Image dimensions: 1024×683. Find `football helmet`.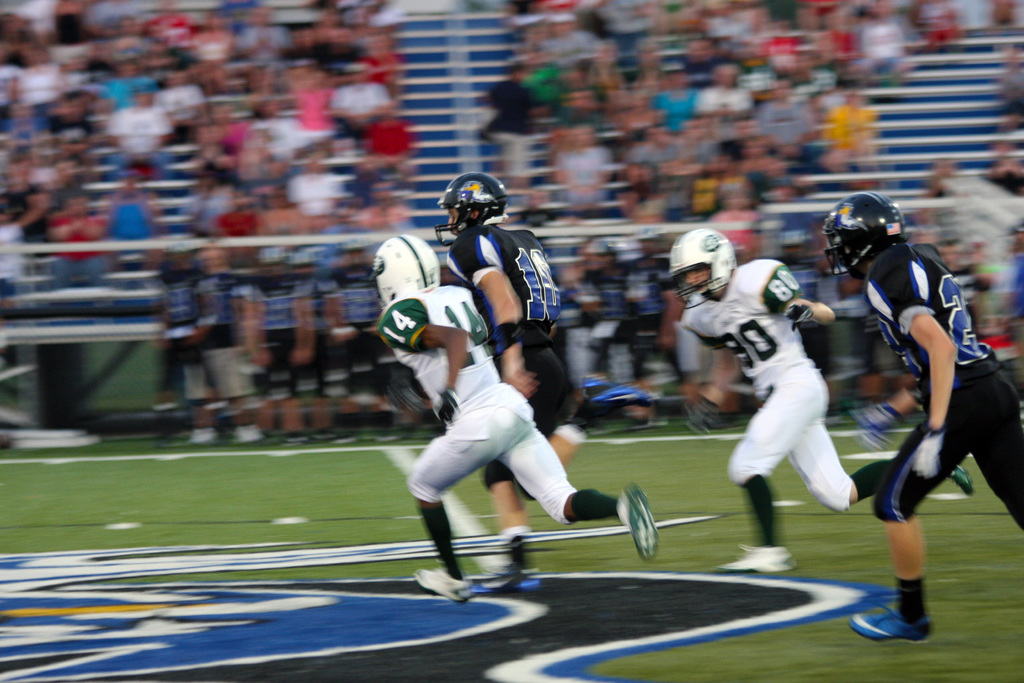
bbox(822, 190, 913, 286).
